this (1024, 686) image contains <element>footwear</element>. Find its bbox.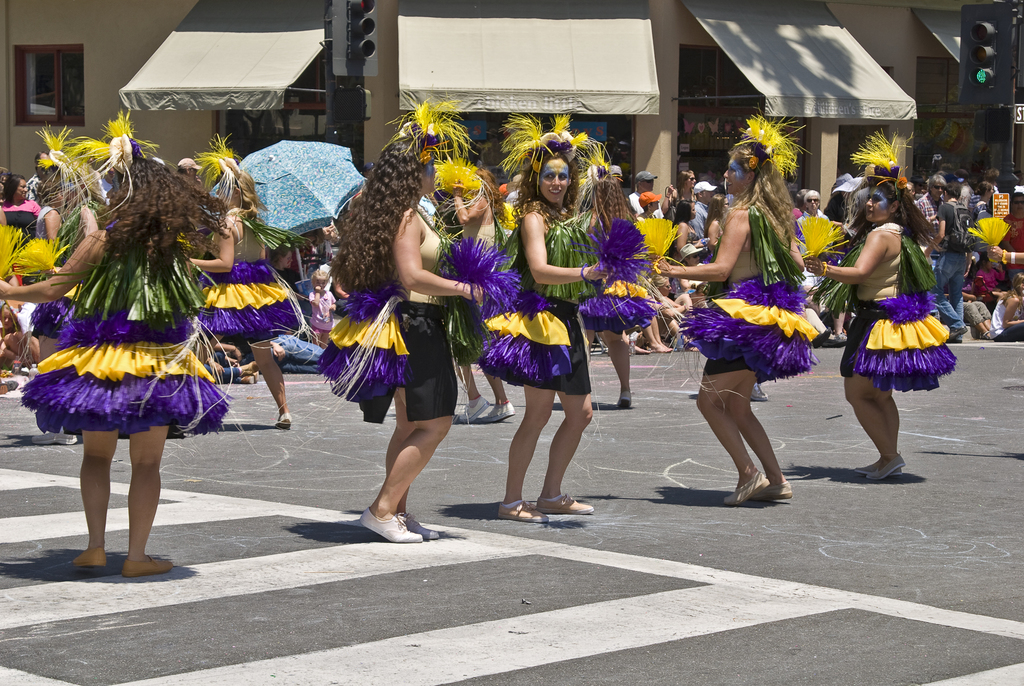
select_region(769, 477, 793, 498).
